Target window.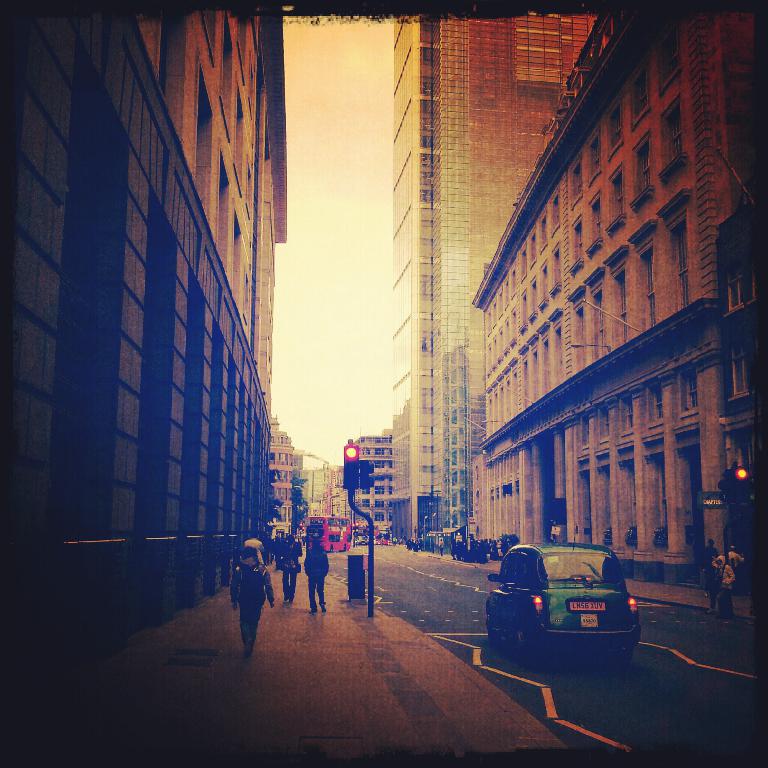
Target region: [636, 144, 648, 199].
